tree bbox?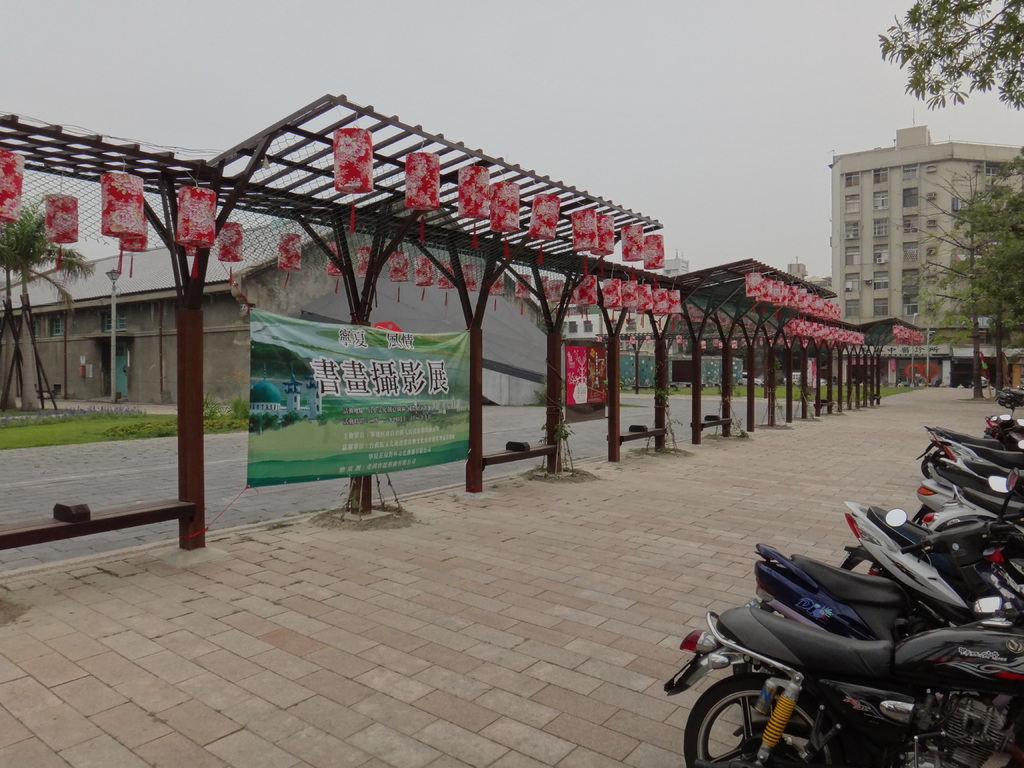
box=[941, 307, 981, 333]
